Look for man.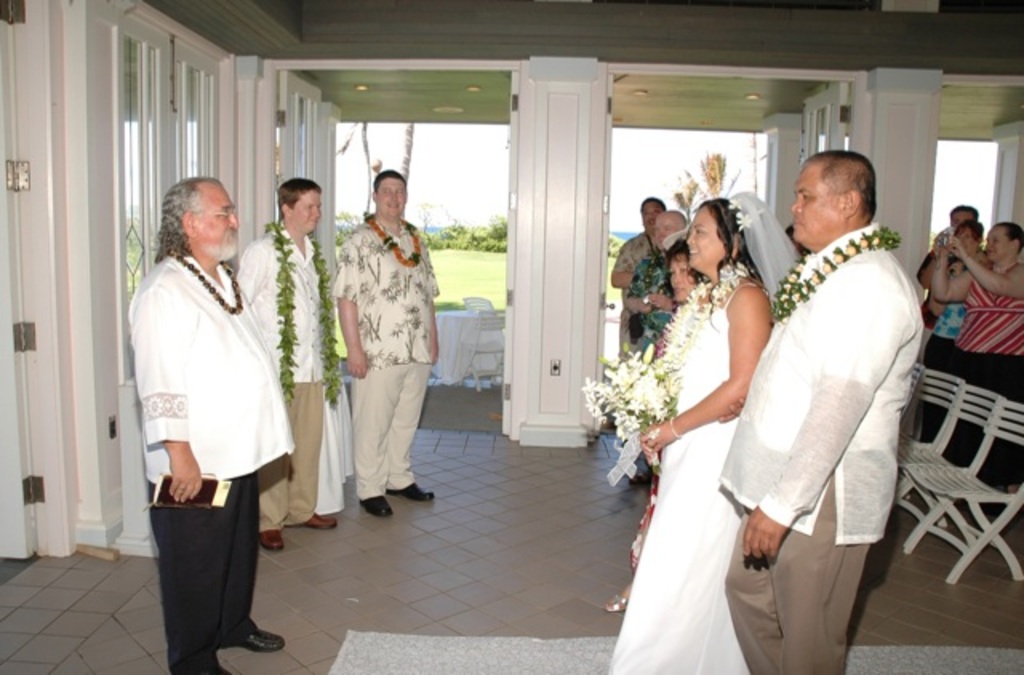
Found: (x1=331, y1=165, x2=440, y2=517).
